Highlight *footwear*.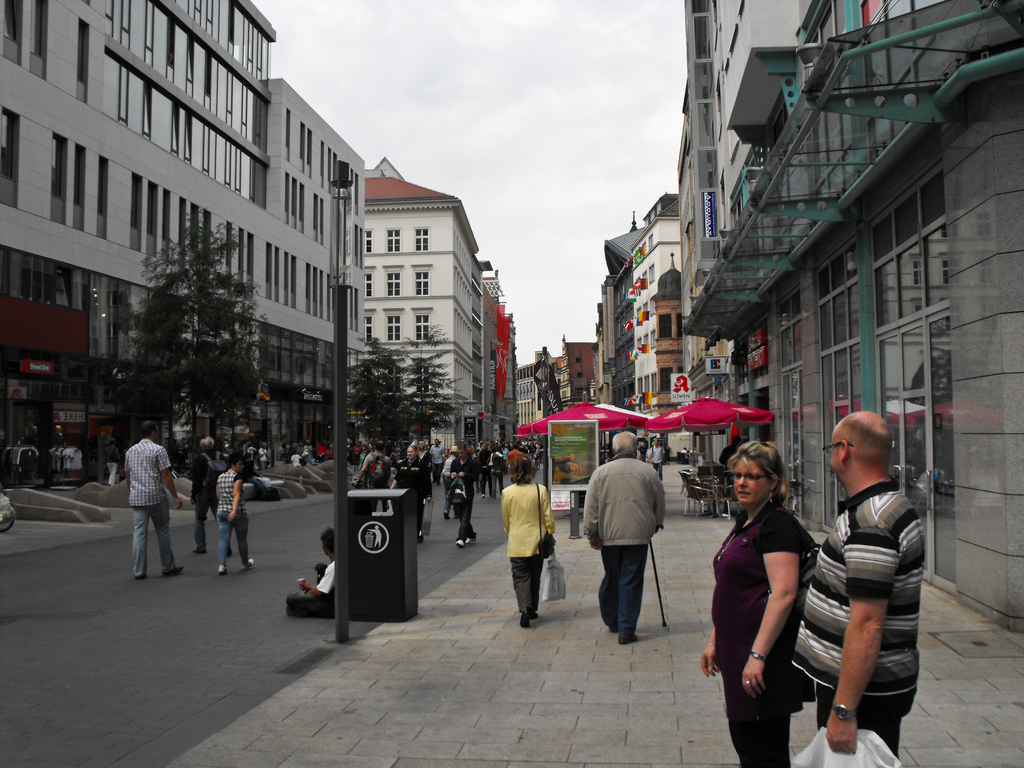
Highlighted region: bbox=(164, 563, 182, 577).
